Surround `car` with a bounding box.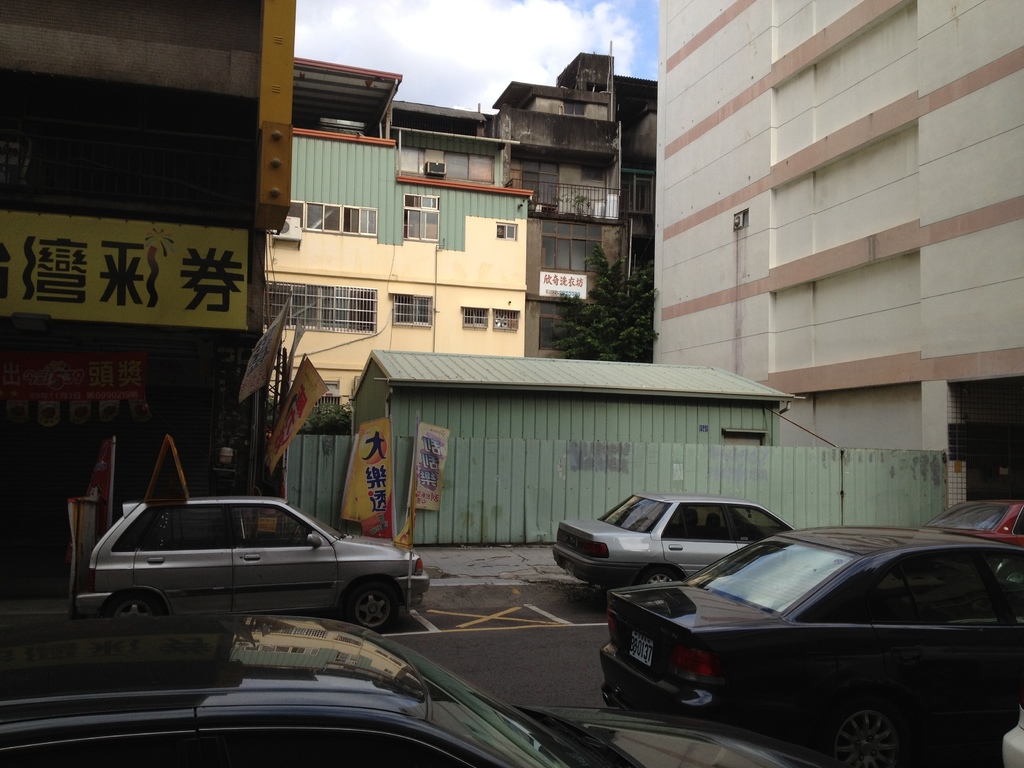
crop(59, 498, 418, 638).
